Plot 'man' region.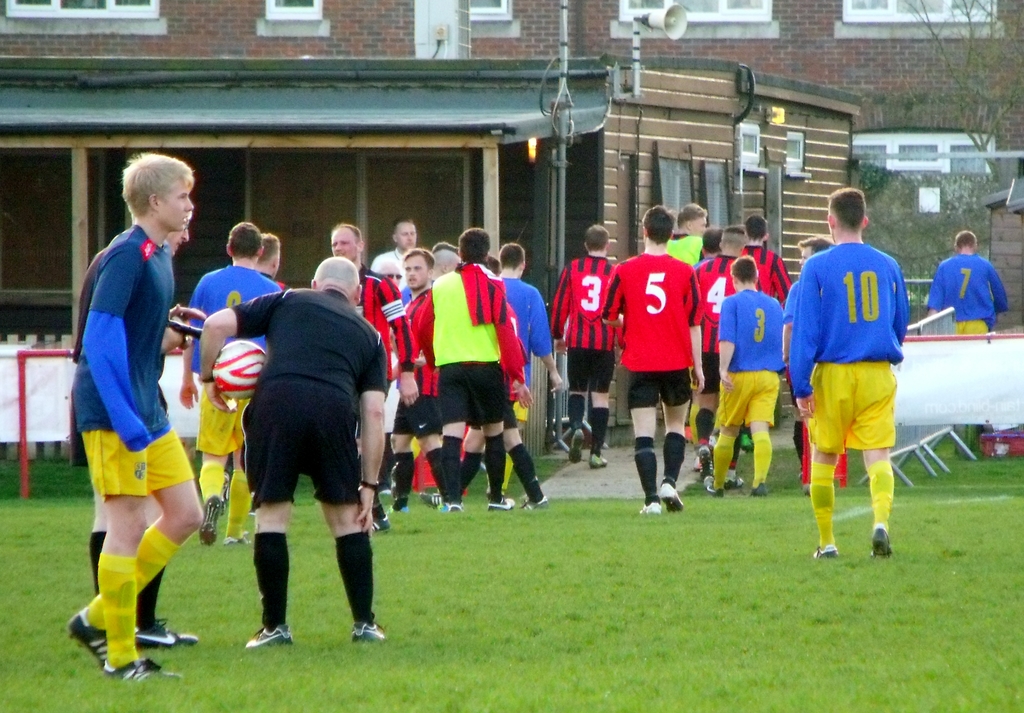
Plotted at box=[175, 216, 283, 543].
